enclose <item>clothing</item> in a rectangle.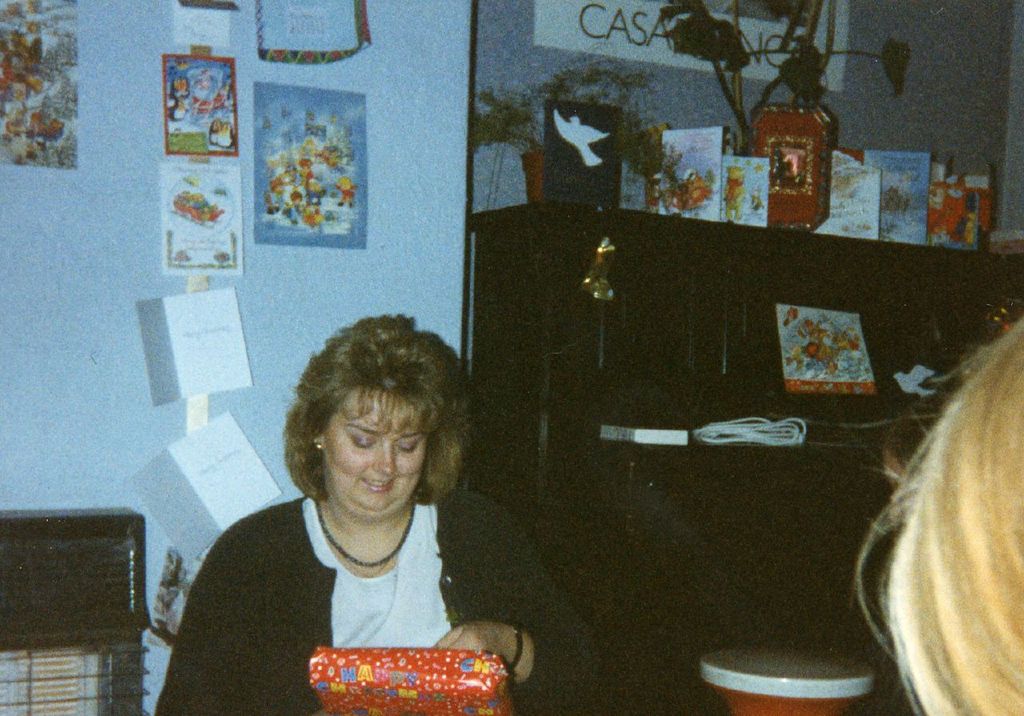
rect(178, 448, 552, 707).
